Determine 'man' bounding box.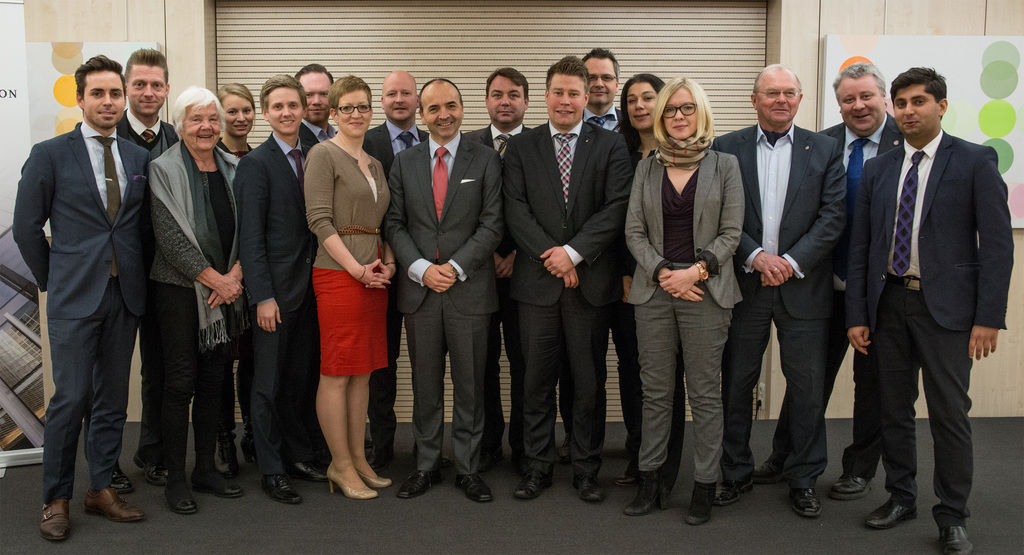
Determined: (left=708, top=61, right=859, bottom=515).
